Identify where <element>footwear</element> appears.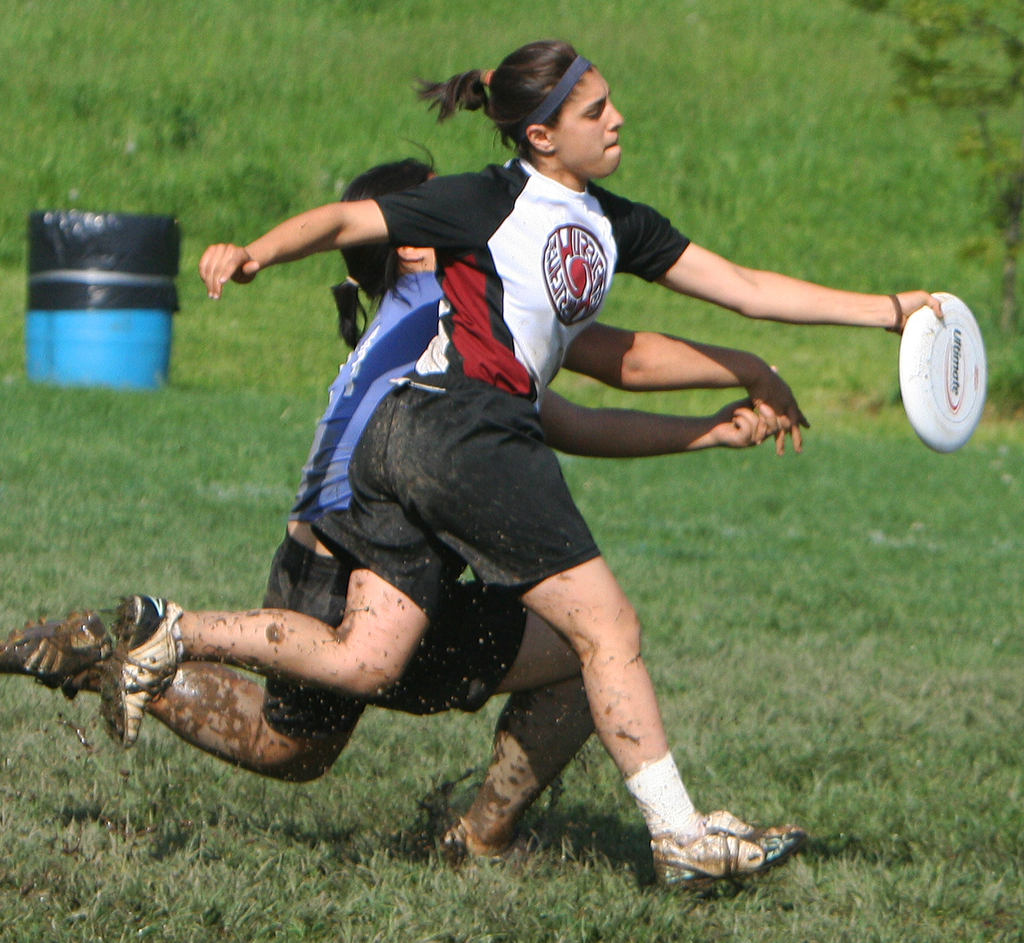
Appears at select_region(435, 819, 513, 868).
